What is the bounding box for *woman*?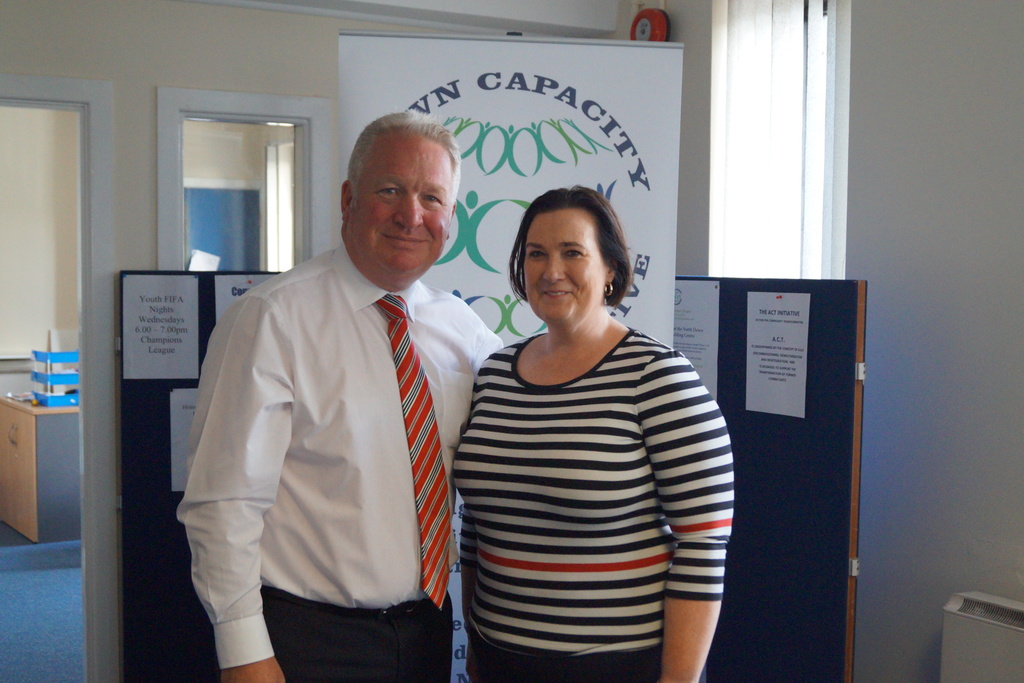
box=[444, 177, 723, 682].
